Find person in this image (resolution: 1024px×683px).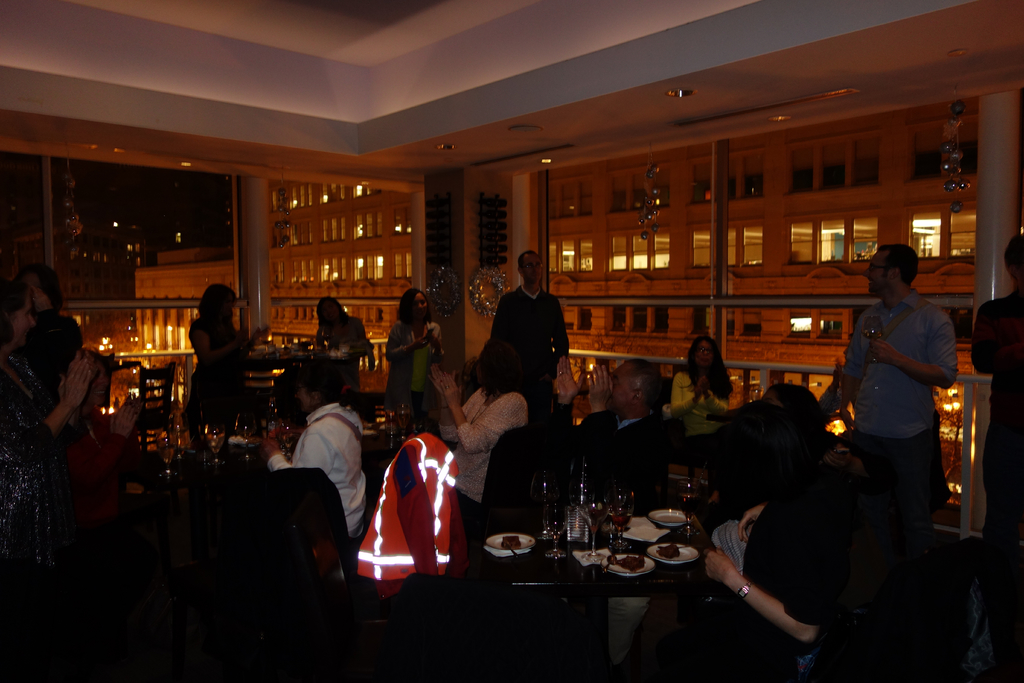
(20,251,77,426).
